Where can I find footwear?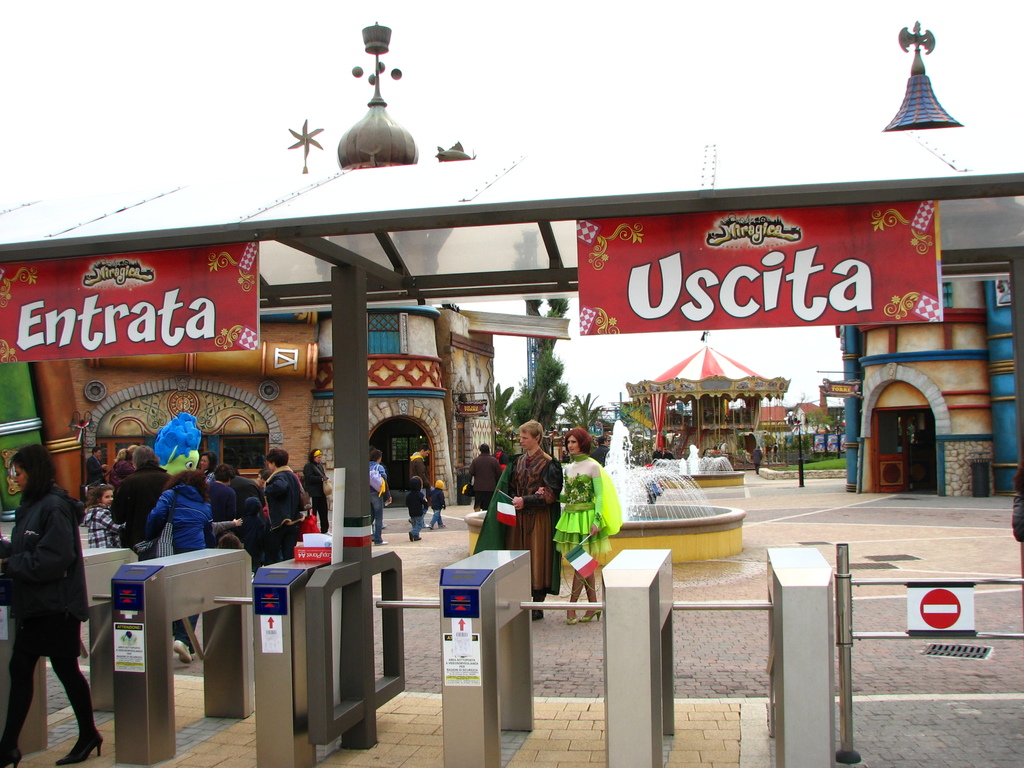
You can find it at box=[561, 615, 576, 625].
